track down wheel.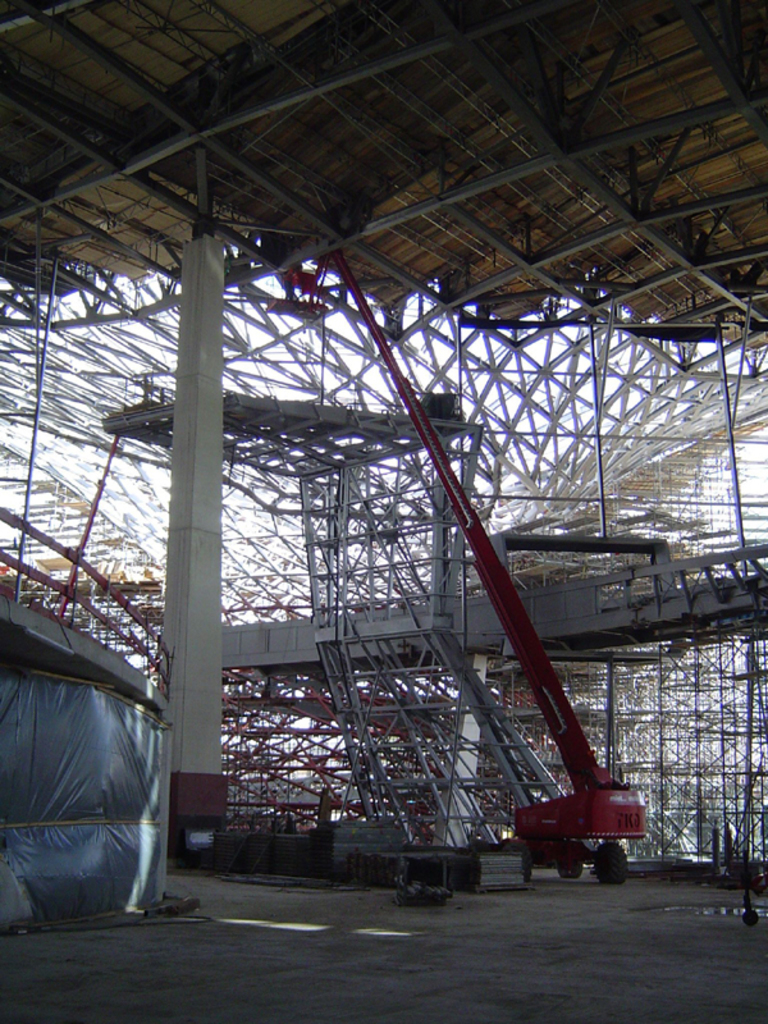
Tracked to {"x1": 552, "y1": 855, "x2": 584, "y2": 884}.
